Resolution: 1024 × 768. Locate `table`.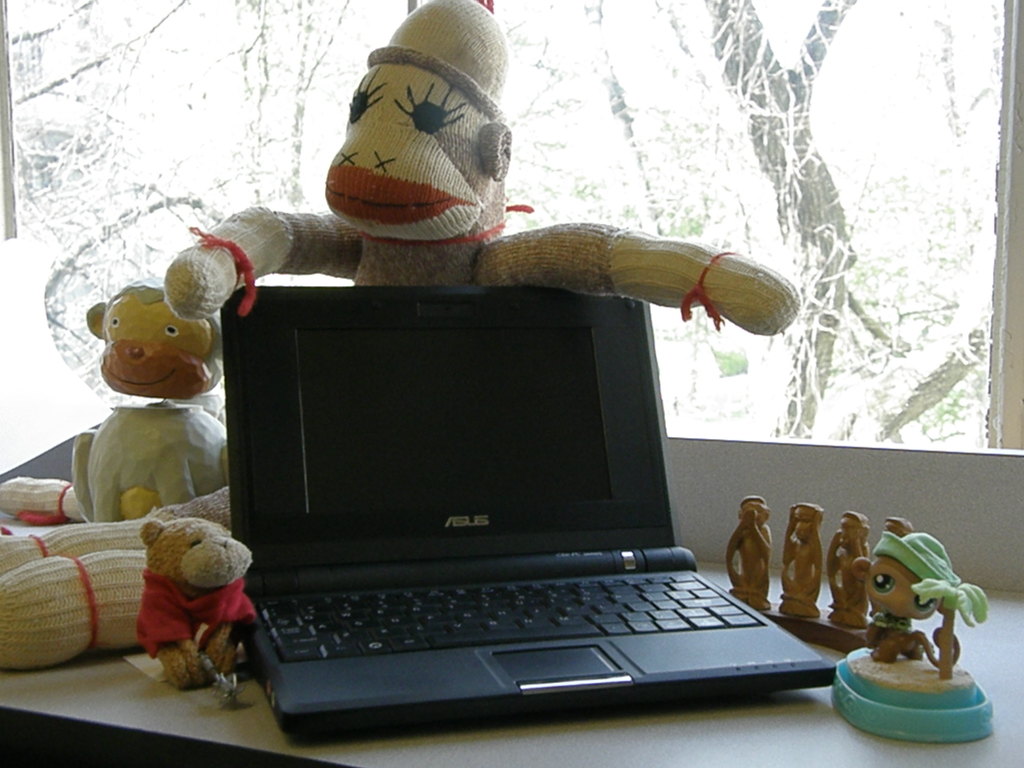
<region>0, 437, 1023, 767</region>.
